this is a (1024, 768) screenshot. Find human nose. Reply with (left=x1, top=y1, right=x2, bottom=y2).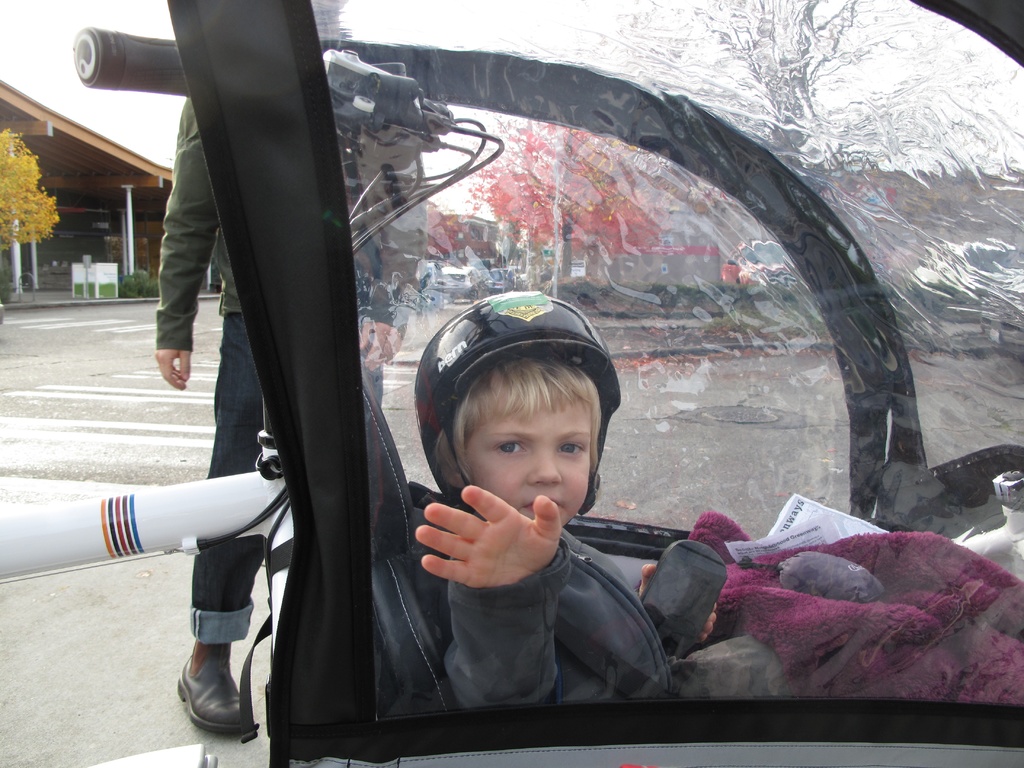
(left=525, top=447, right=562, bottom=488).
